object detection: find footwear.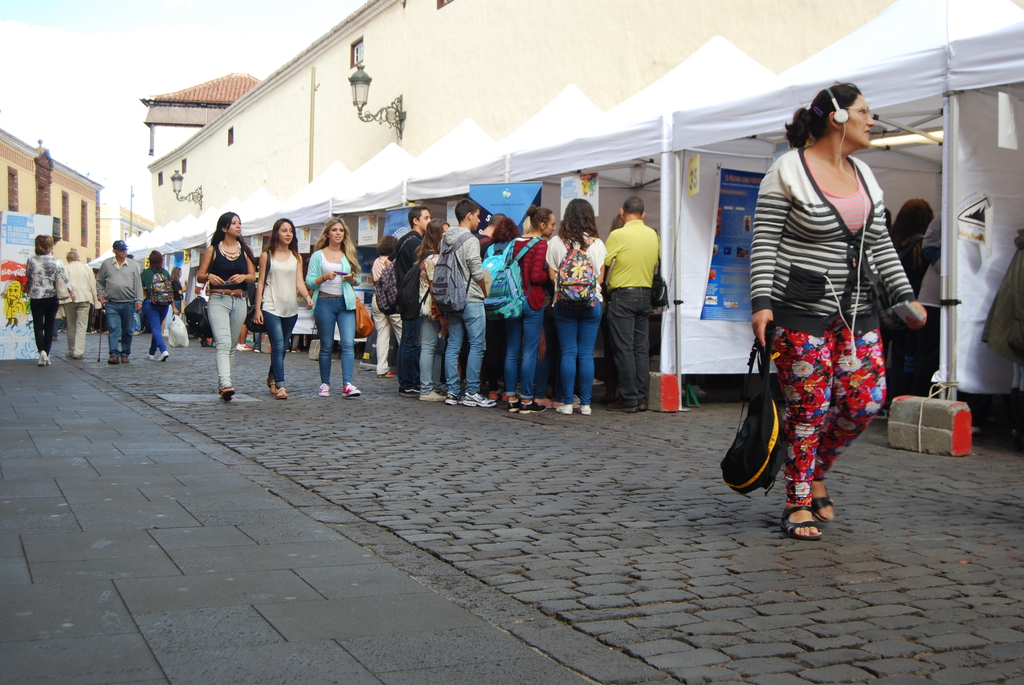
580,404,593,413.
